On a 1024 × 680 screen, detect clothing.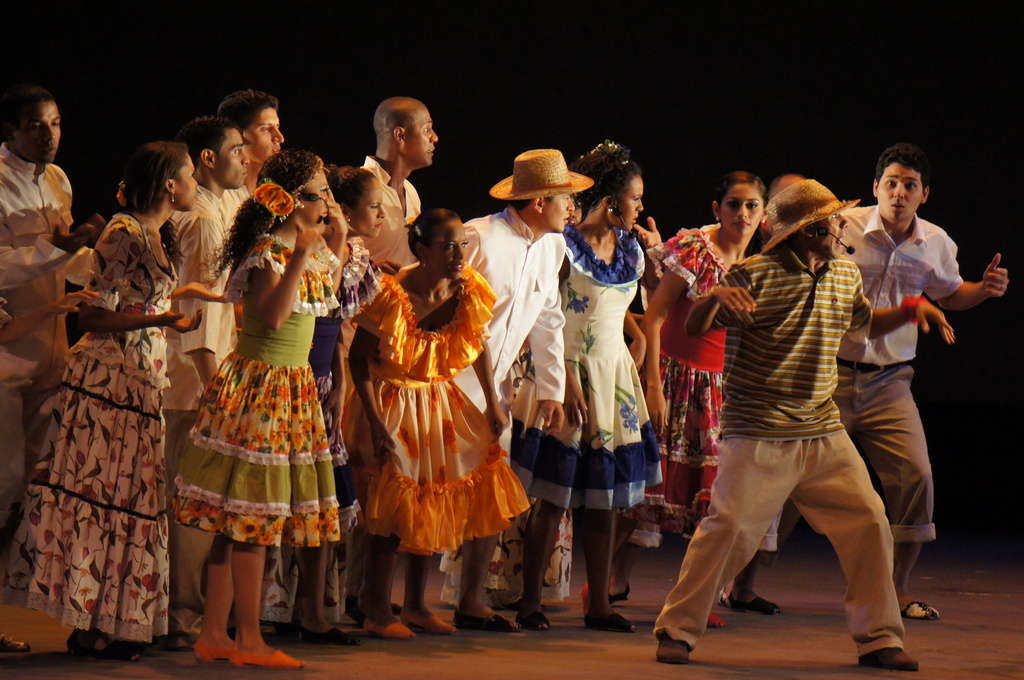
<region>648, 247, 909, 660</region>.
